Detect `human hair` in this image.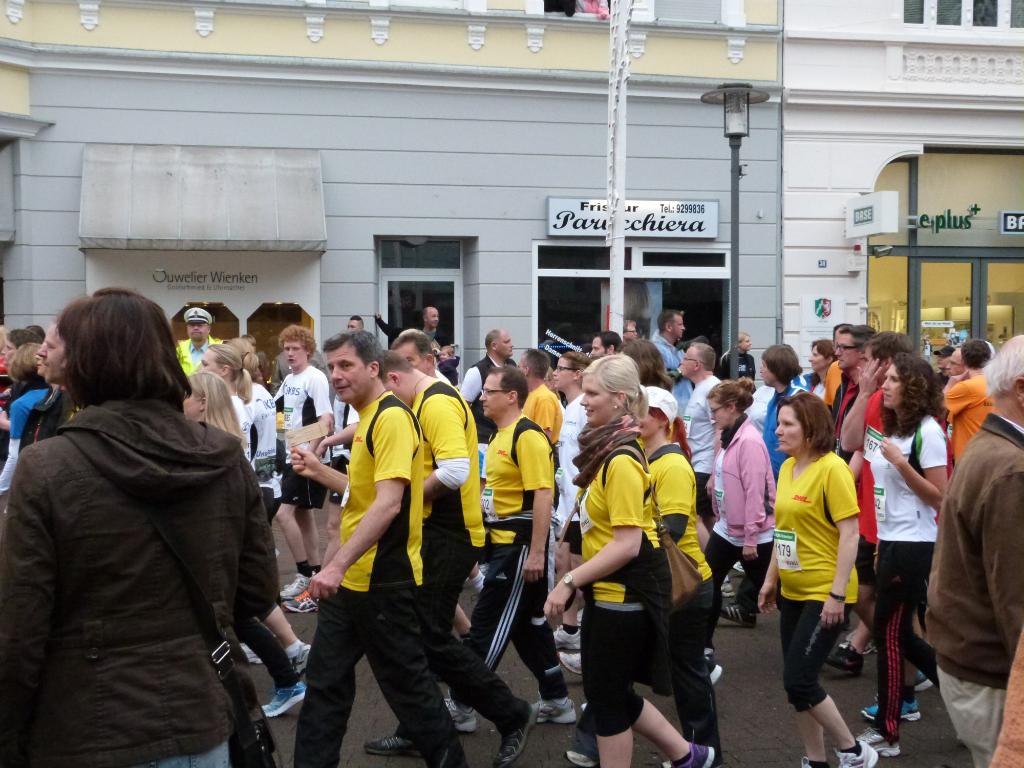
Detection: [left=378, top=339, right=409, bottom=381].
